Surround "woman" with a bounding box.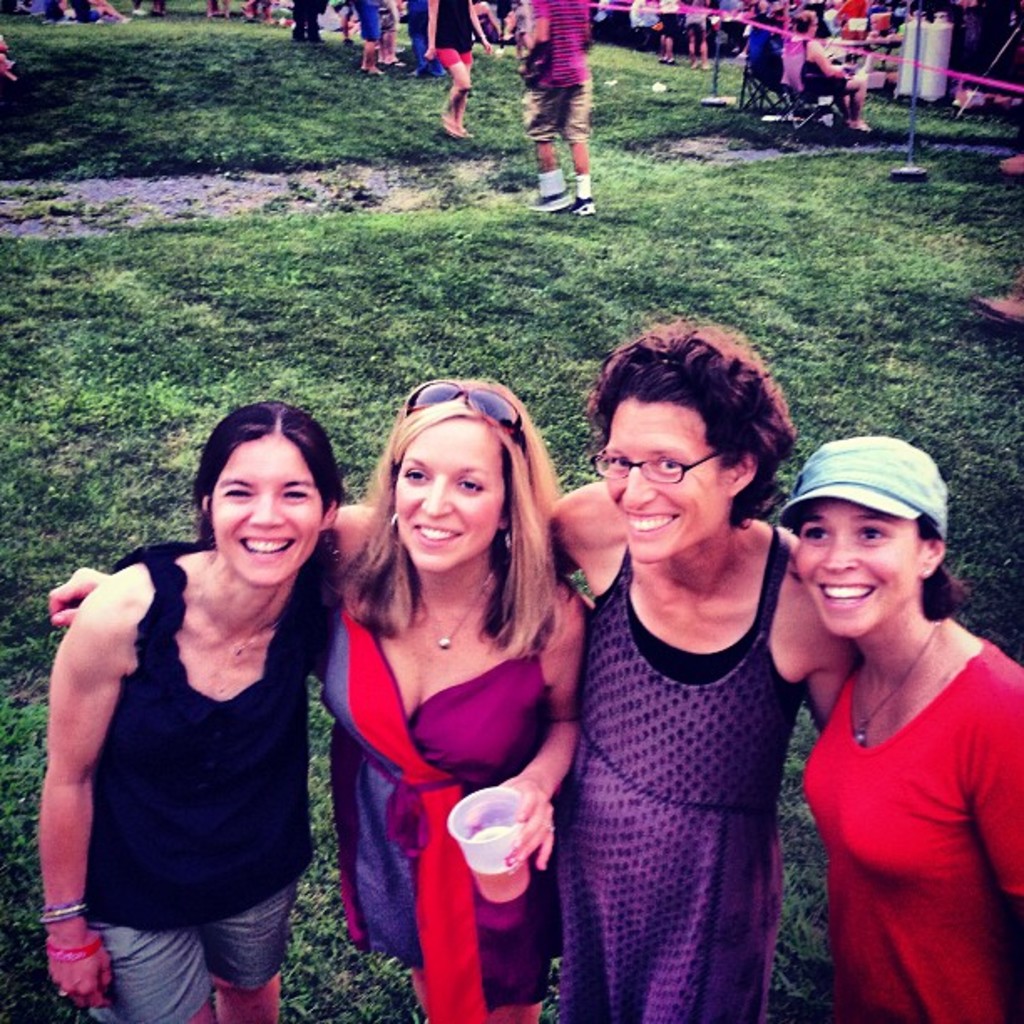
47 381 584 1022.
